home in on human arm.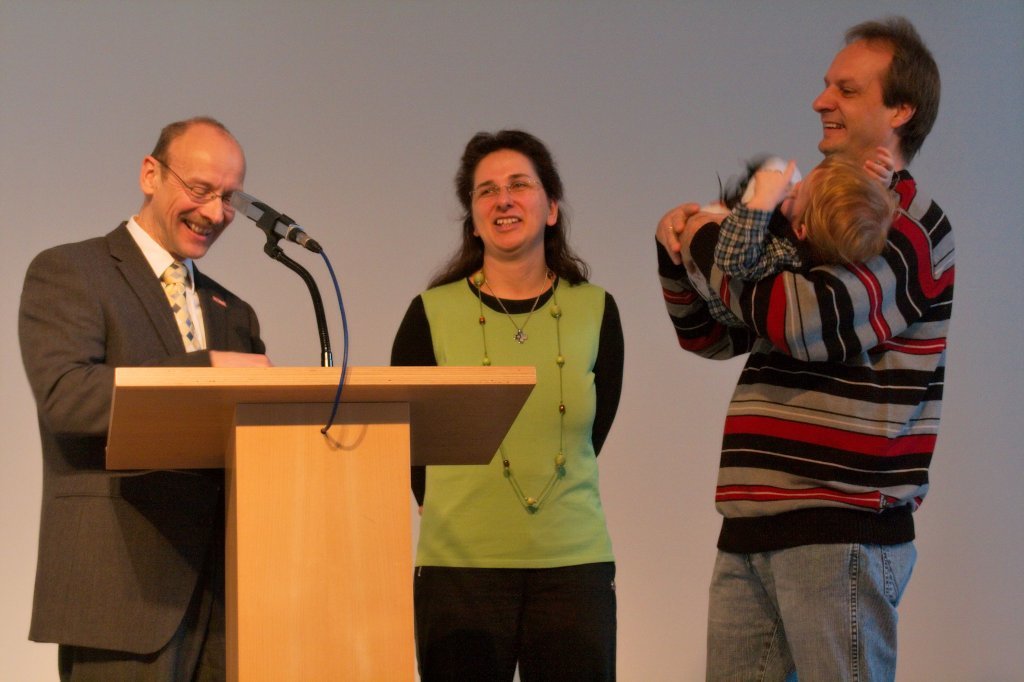
Homed in at detection(388, 297, 436, 511).
